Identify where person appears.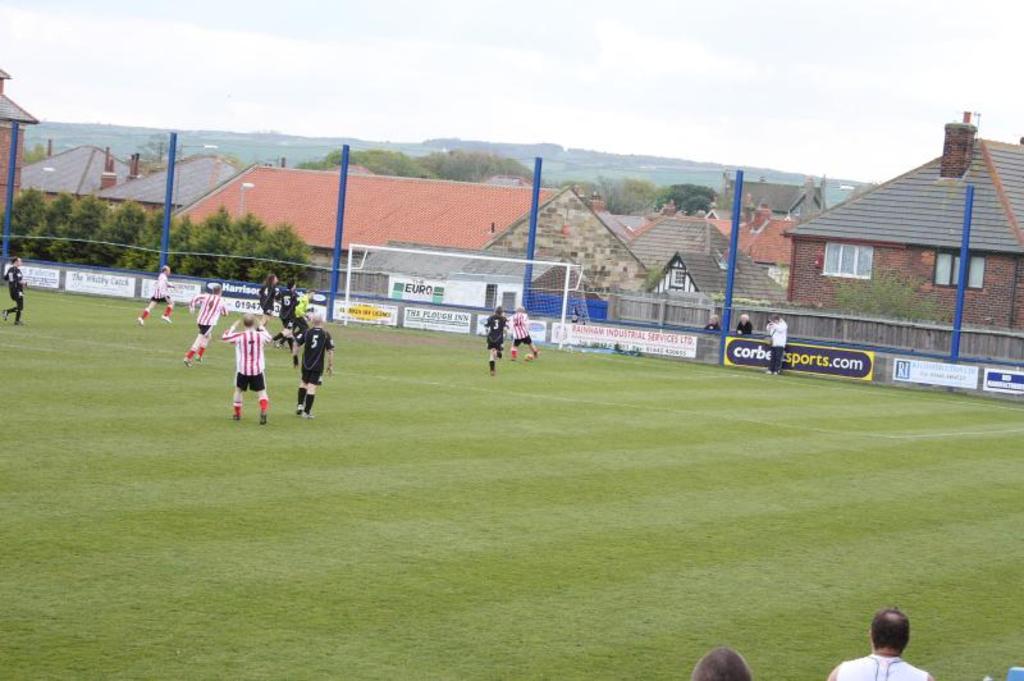
Appears at bbox=(483, 301, 509, 371).
